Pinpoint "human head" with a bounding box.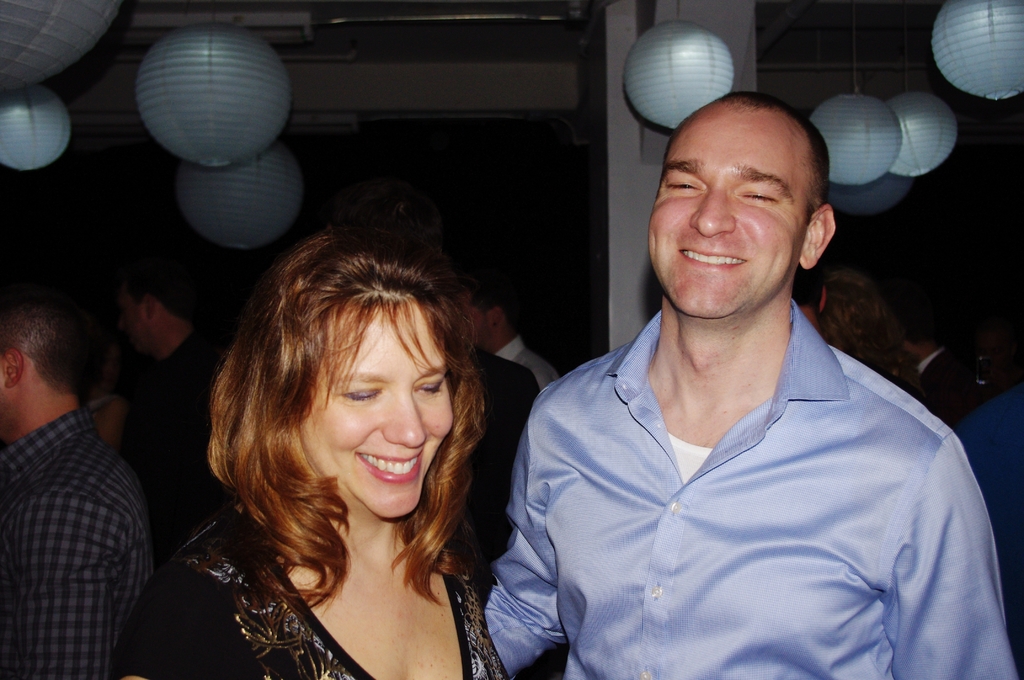
[left=893, top=306, right=919, bottom=352].
